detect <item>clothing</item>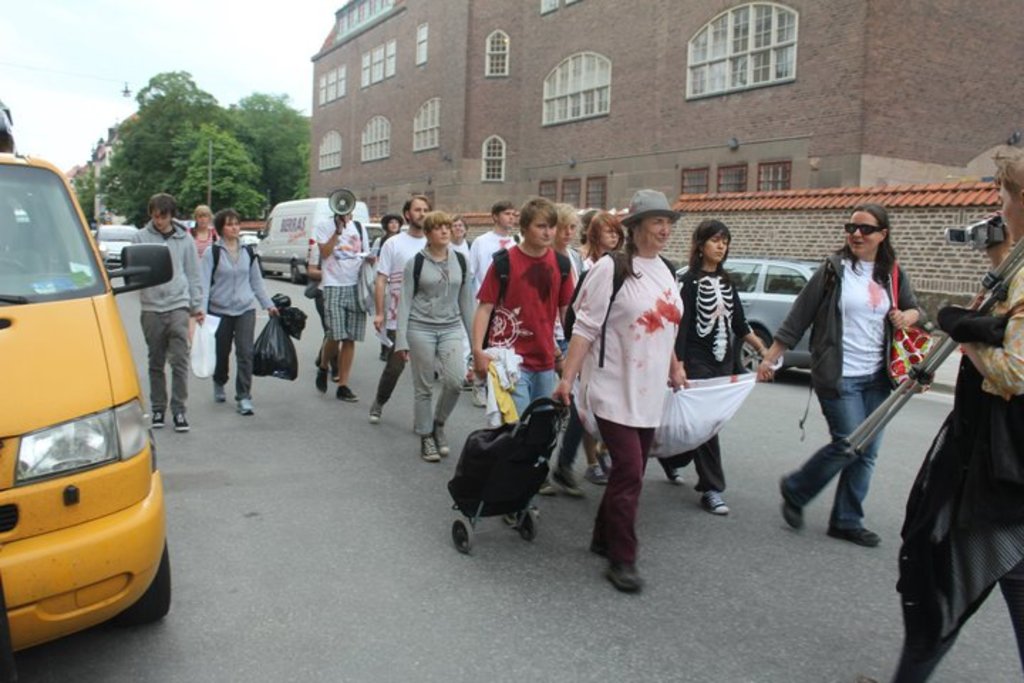
l=775, t=252, r=927, b=512
